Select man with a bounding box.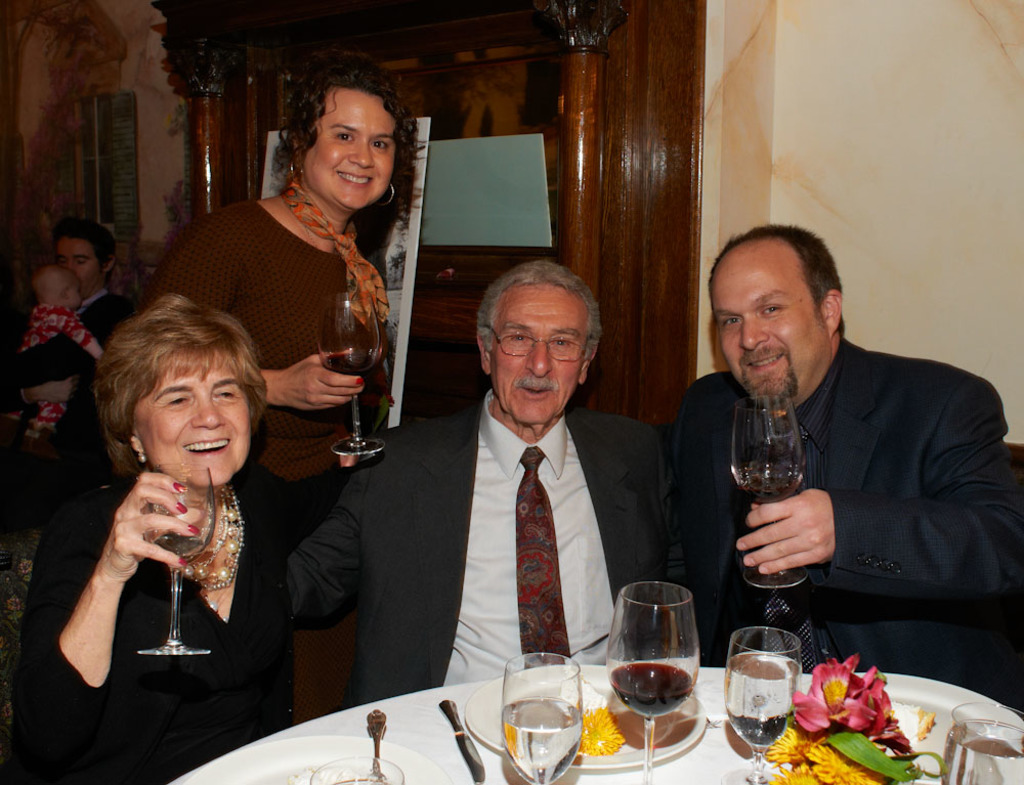
locate(282, 260, 674, 711).
